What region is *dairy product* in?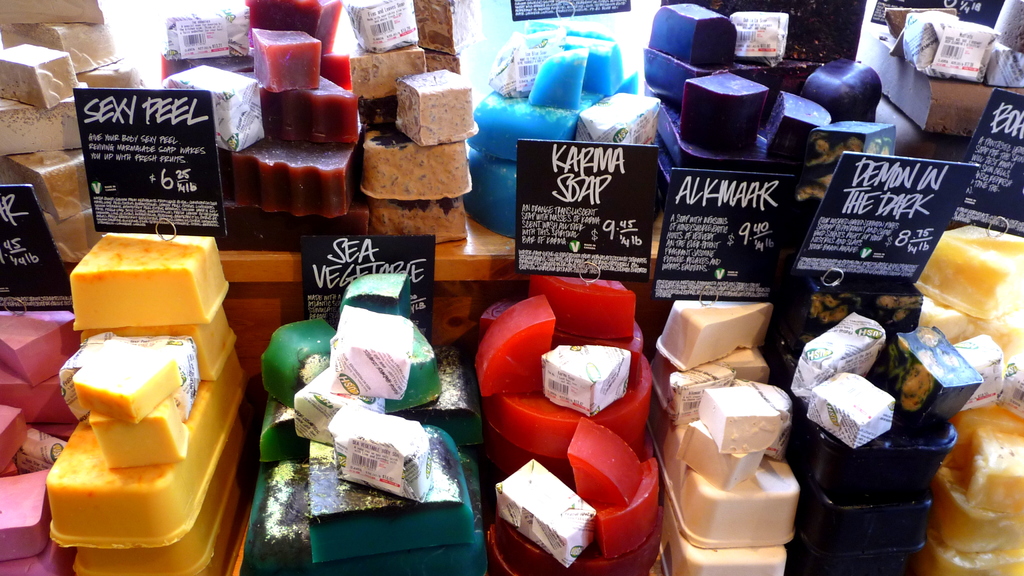
Rect(42, 20, 119, 77).
